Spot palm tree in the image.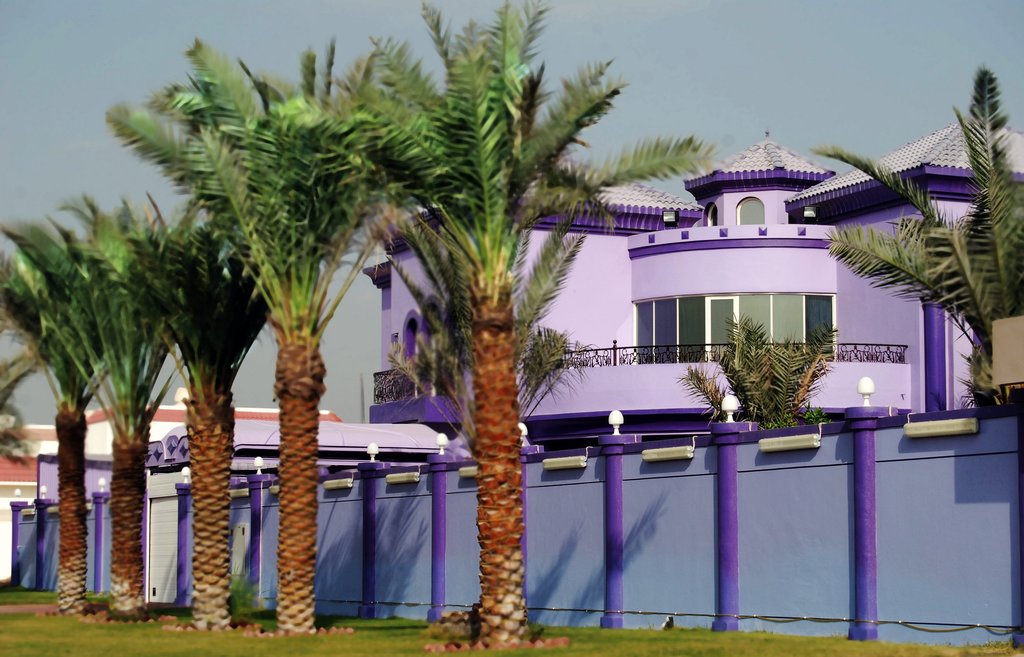
palm tree found at 115, 216, 280, 597.
